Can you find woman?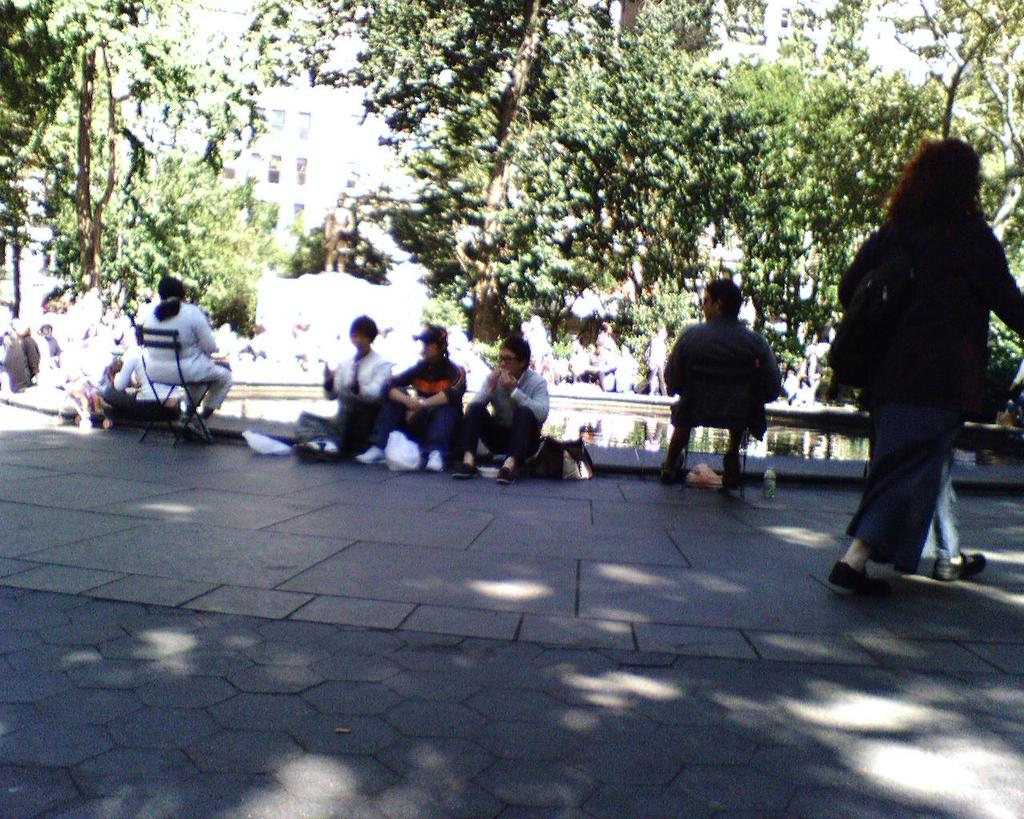
Yes, bounding box: Rect(294, 314, 393, 463).
